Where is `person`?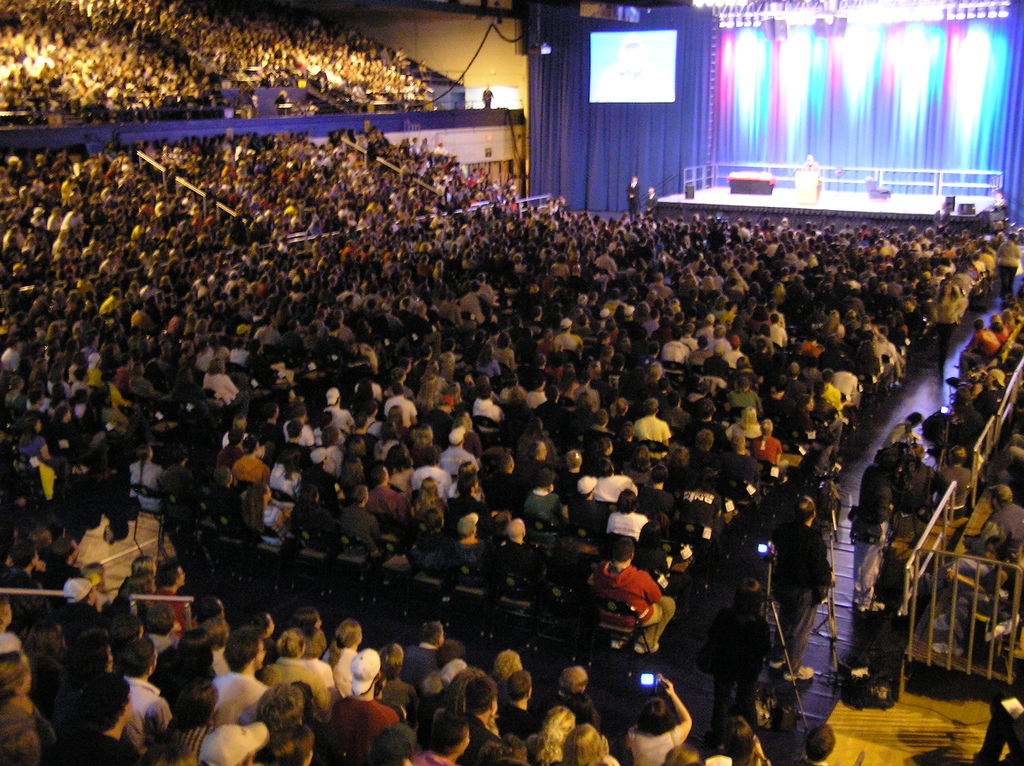
locate(541, 385, 576, 419).
